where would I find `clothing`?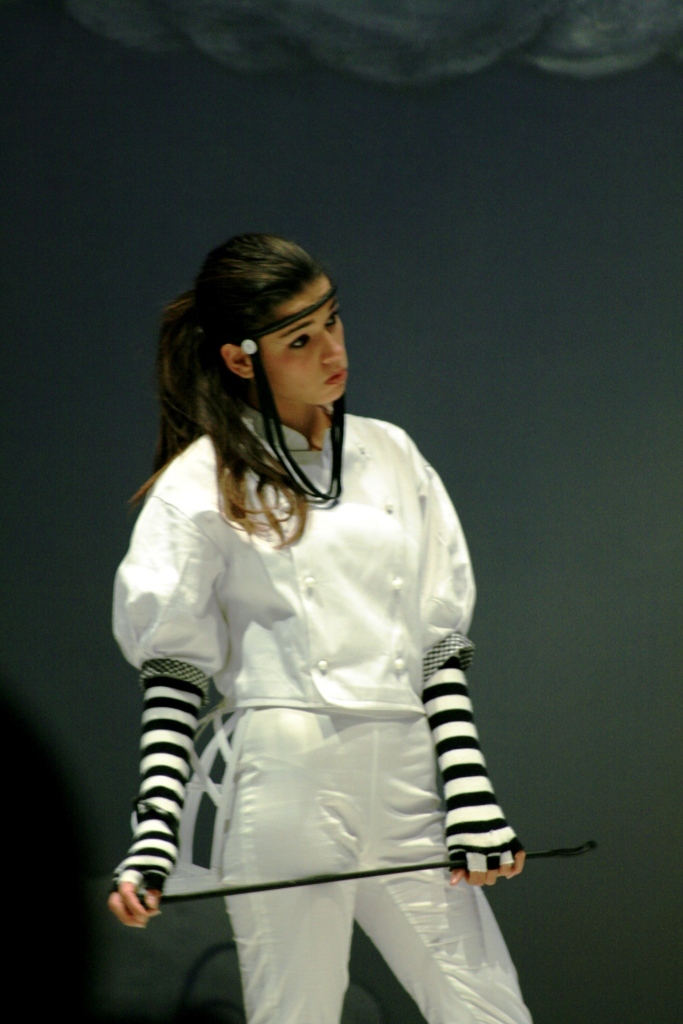
At x1=112 y1=404 x2=537 y2=1023.
